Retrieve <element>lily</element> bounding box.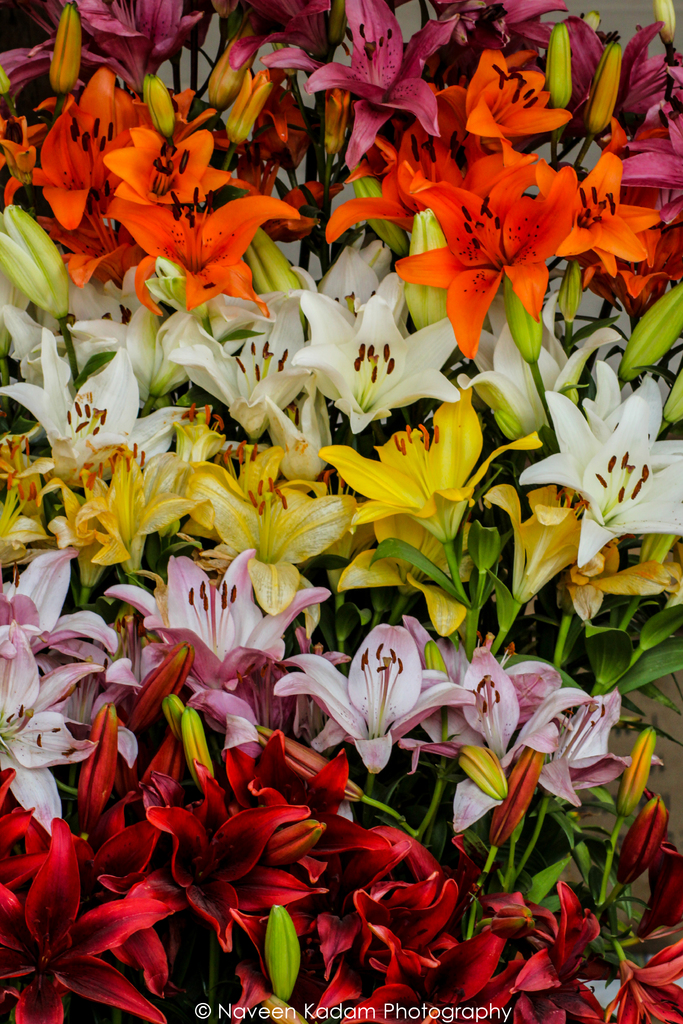
Bounding box: {"x1": 518, "y1": 391, "x2": 682, "y2": 568}.
